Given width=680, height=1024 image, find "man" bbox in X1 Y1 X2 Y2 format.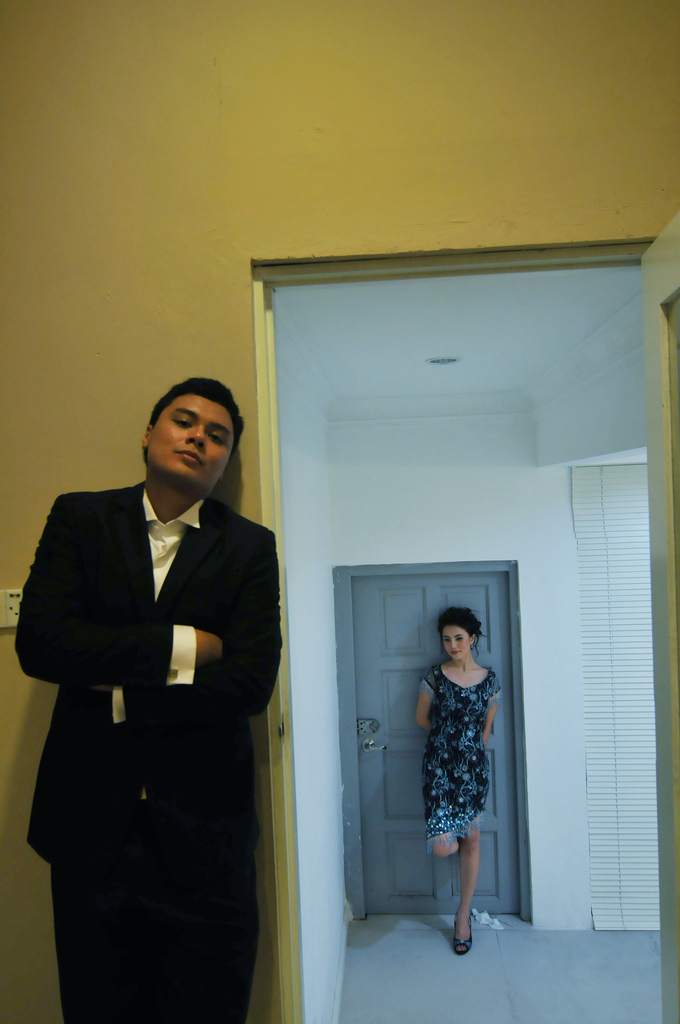
21 365 287 1008.
